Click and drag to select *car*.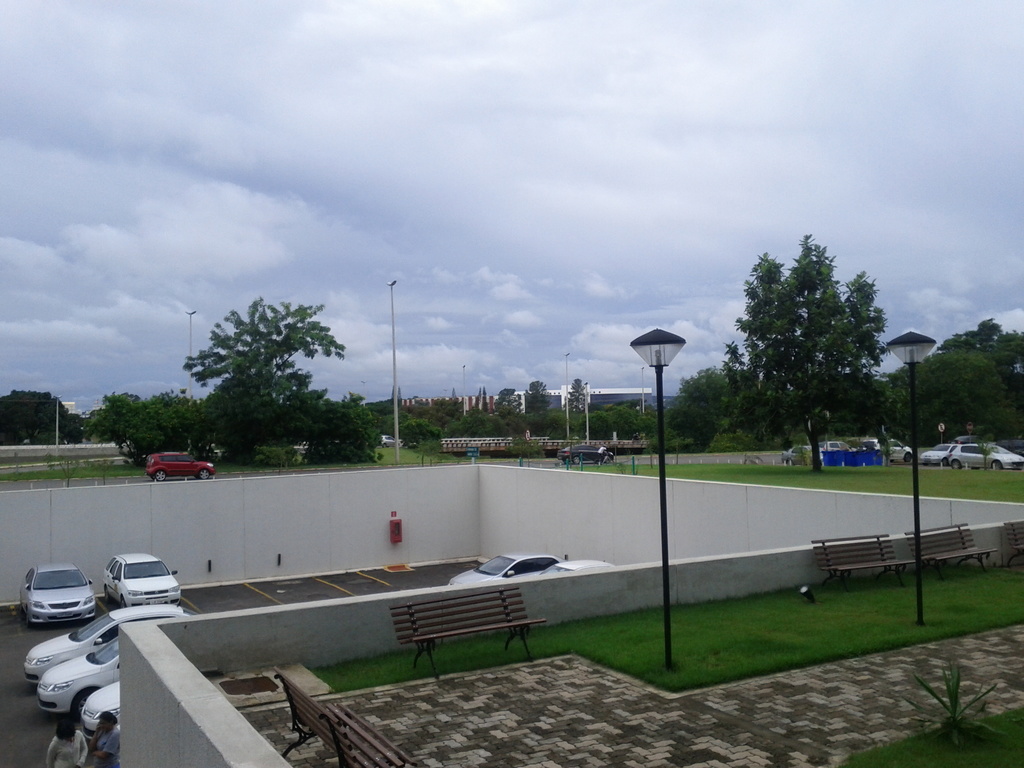
Selection: [79, 685, 124, 735].
